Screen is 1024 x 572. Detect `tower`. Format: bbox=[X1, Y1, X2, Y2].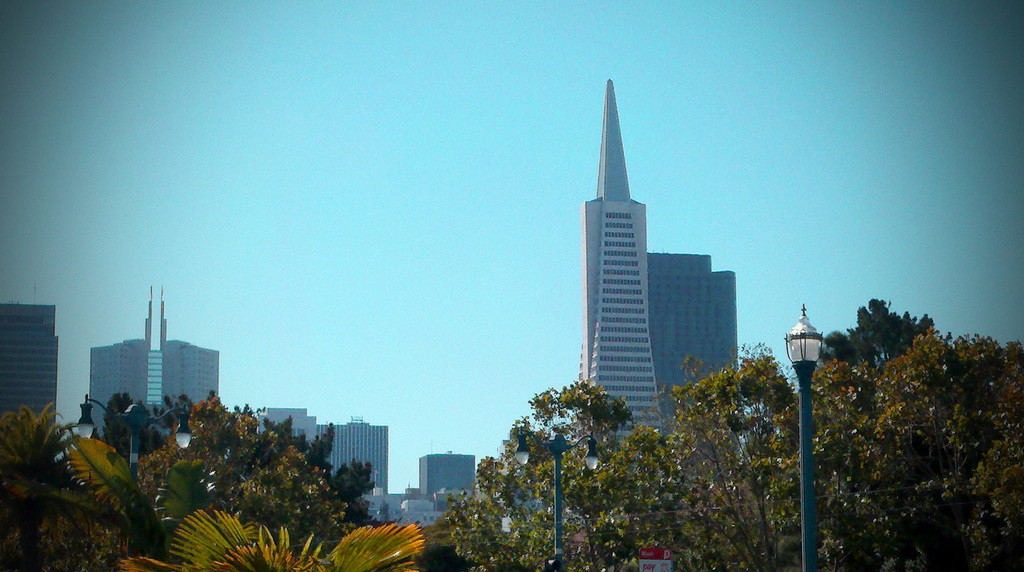
bbox=[578, 70, 664, 446].
